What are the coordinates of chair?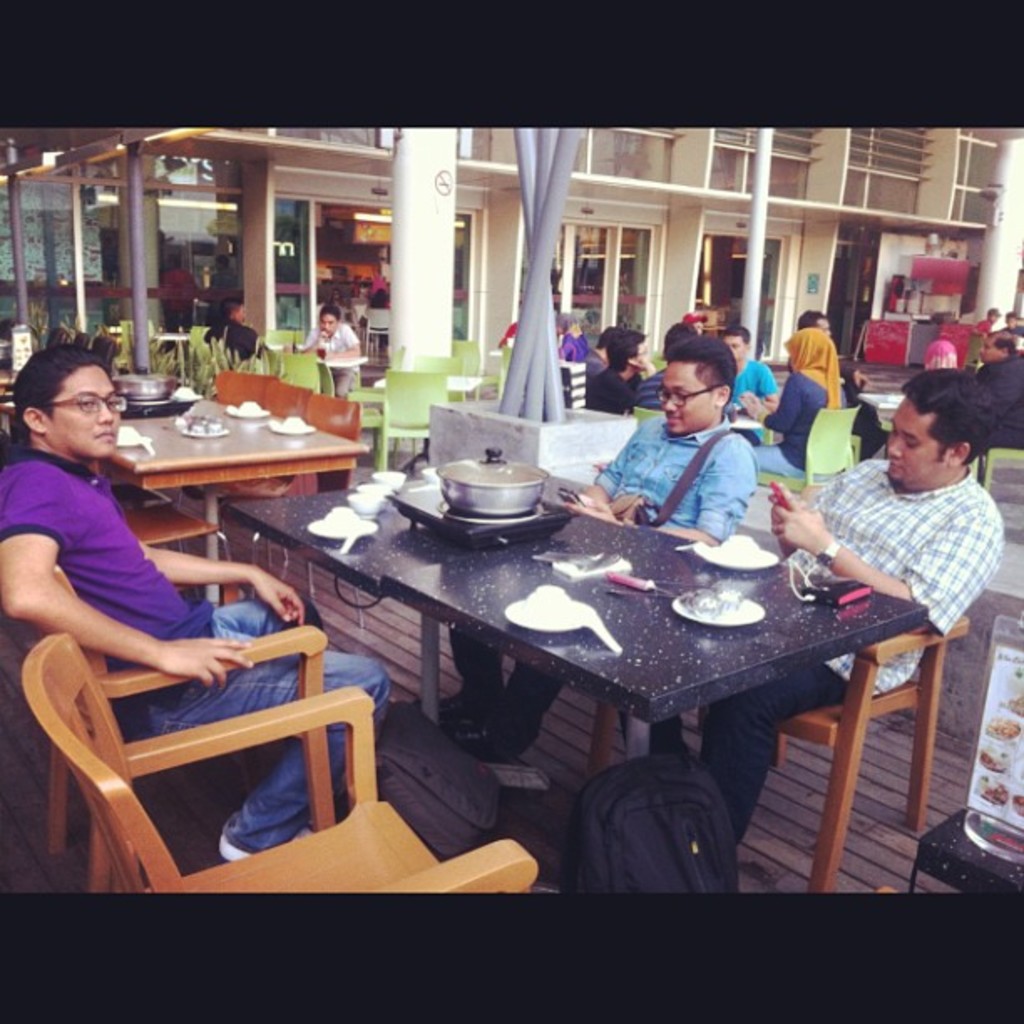
380/370/450/465.
